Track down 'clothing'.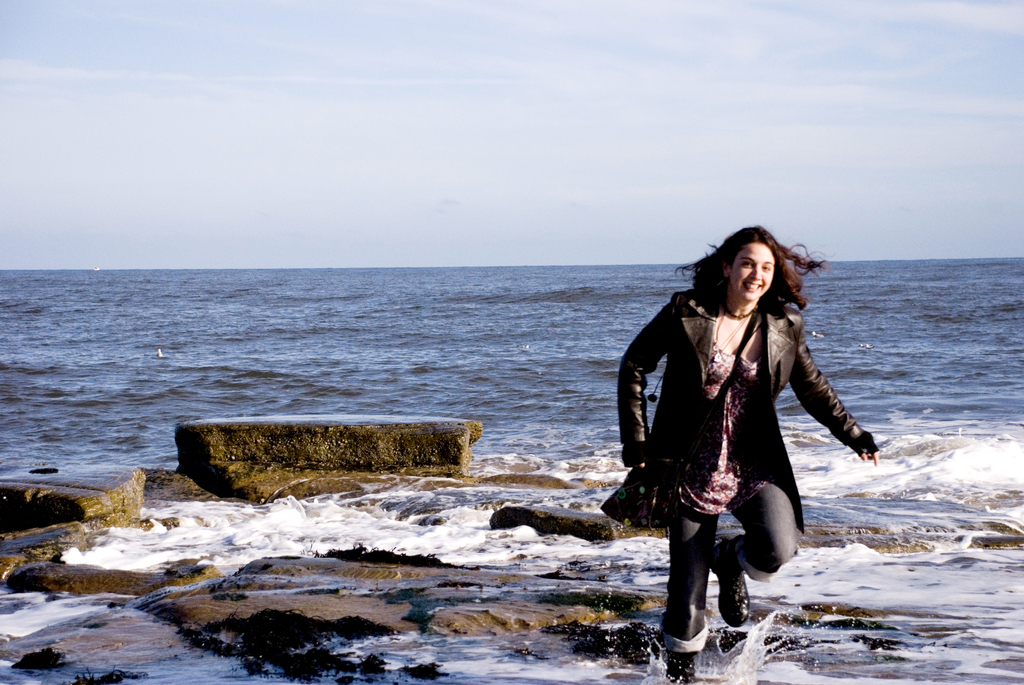
Tracked to 666, 474, 794, 649.
